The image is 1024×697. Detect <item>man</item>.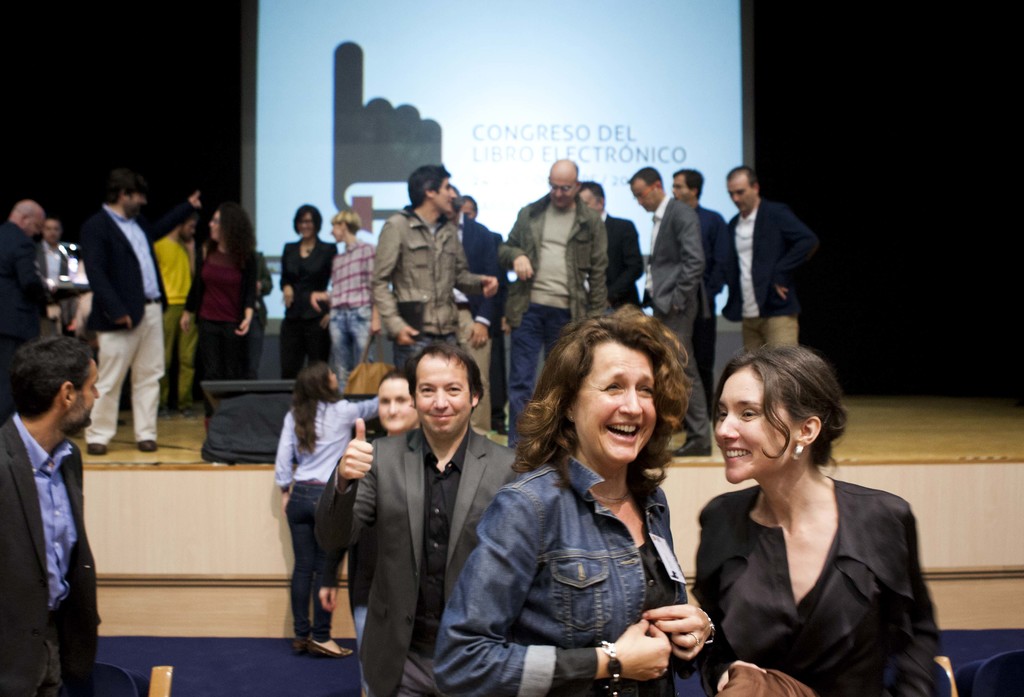
Detection: 155:206:200:413.
